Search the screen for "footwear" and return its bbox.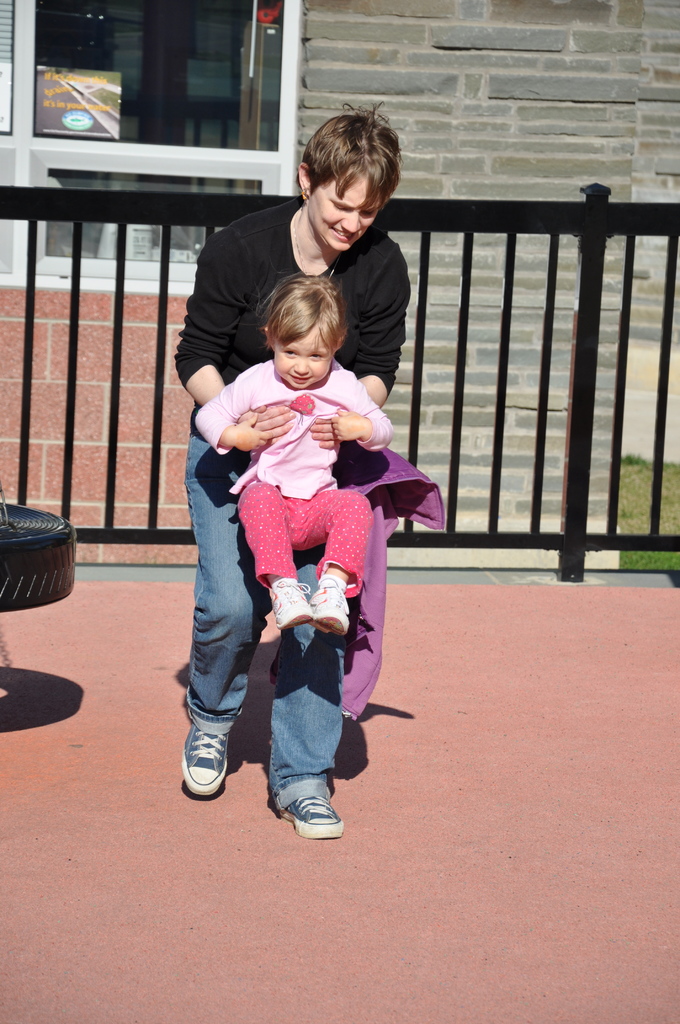
Found: x1=270, y1=782, x2=346, y2=846.
